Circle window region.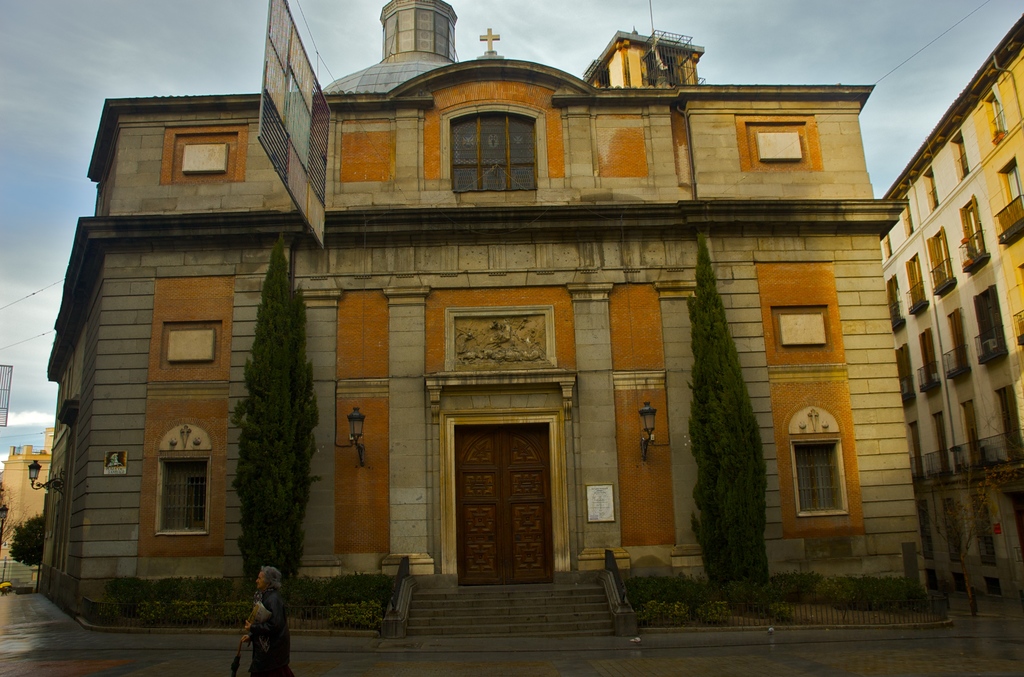
Region: 946,306,960,368.
